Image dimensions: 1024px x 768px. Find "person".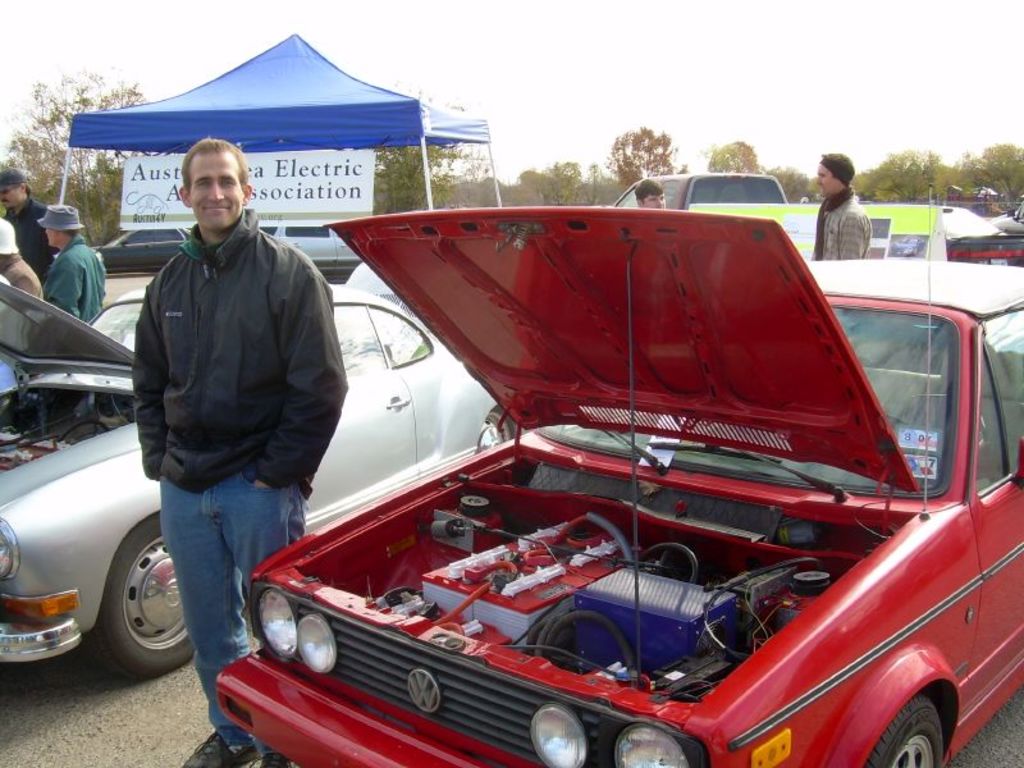
(x1=1, y1=170, x2=50, y2=268).
